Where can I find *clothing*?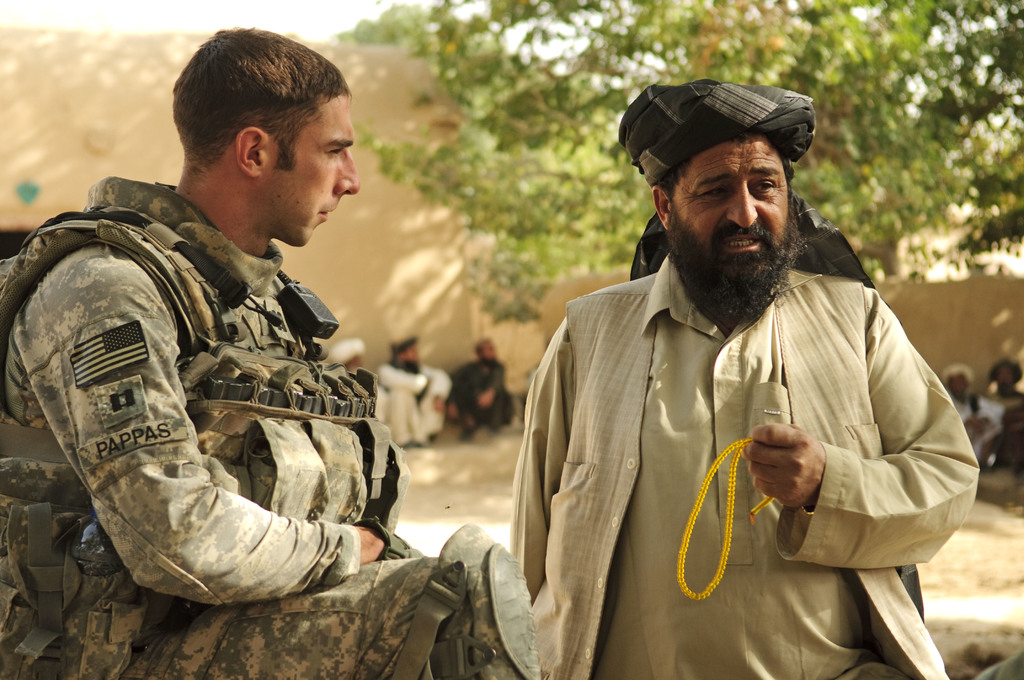
You can find it at bbox=(10, 149, 413, 639).
